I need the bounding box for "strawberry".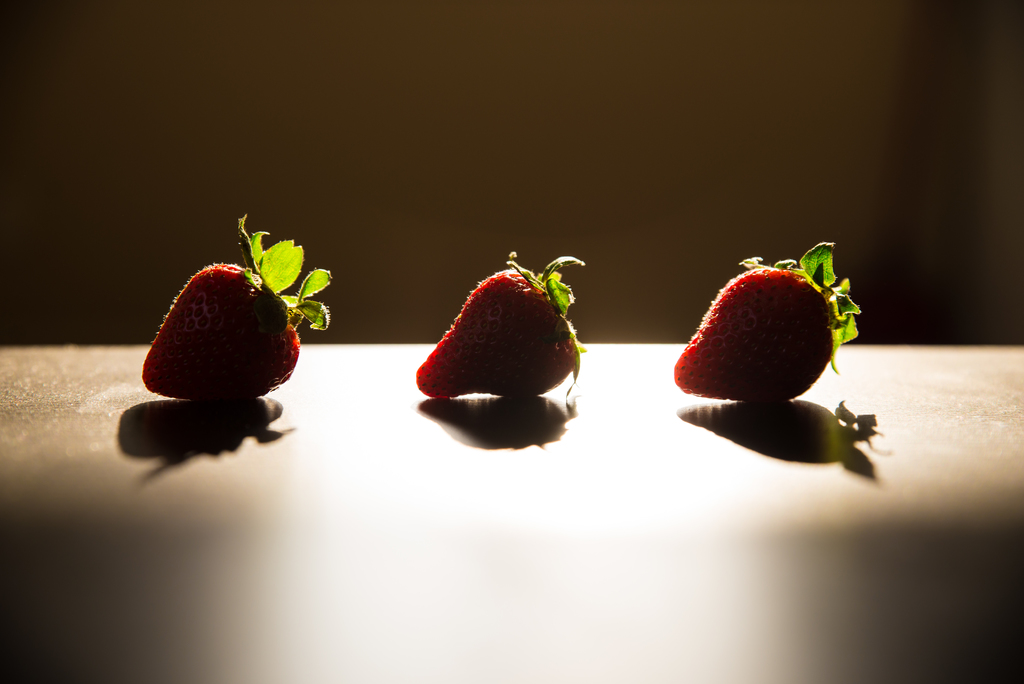
Here it is: detection(141, 220, 328, 401).
